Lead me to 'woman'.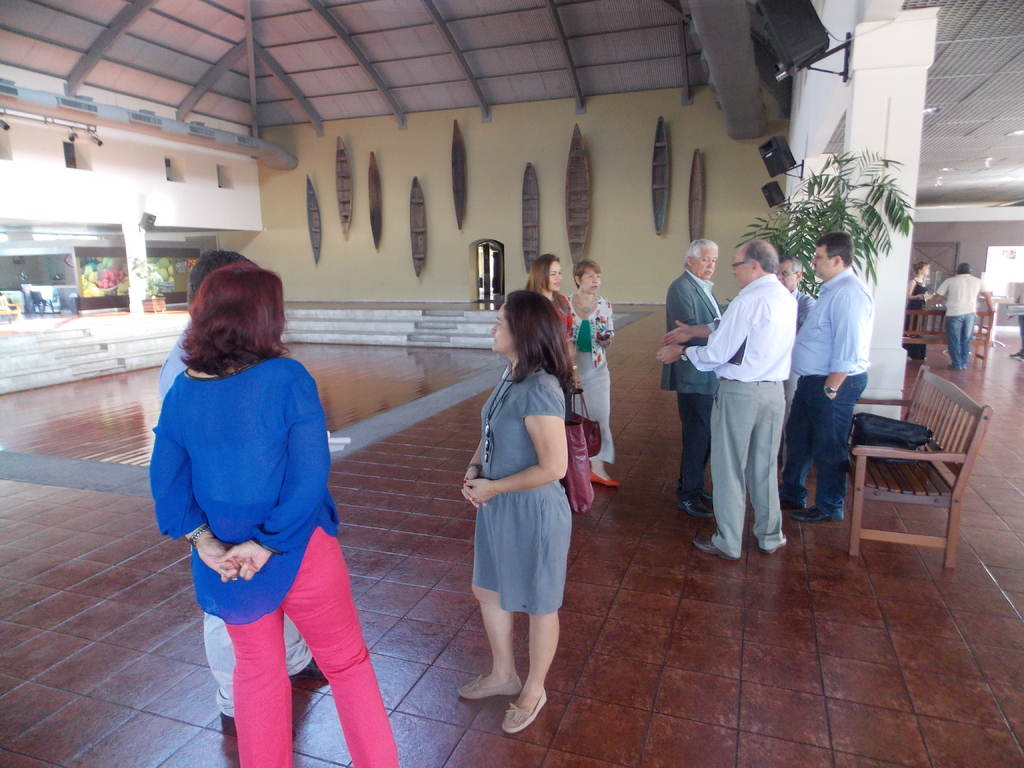
Lead to (x1=563, y1=260, x2=620, y2=489).
